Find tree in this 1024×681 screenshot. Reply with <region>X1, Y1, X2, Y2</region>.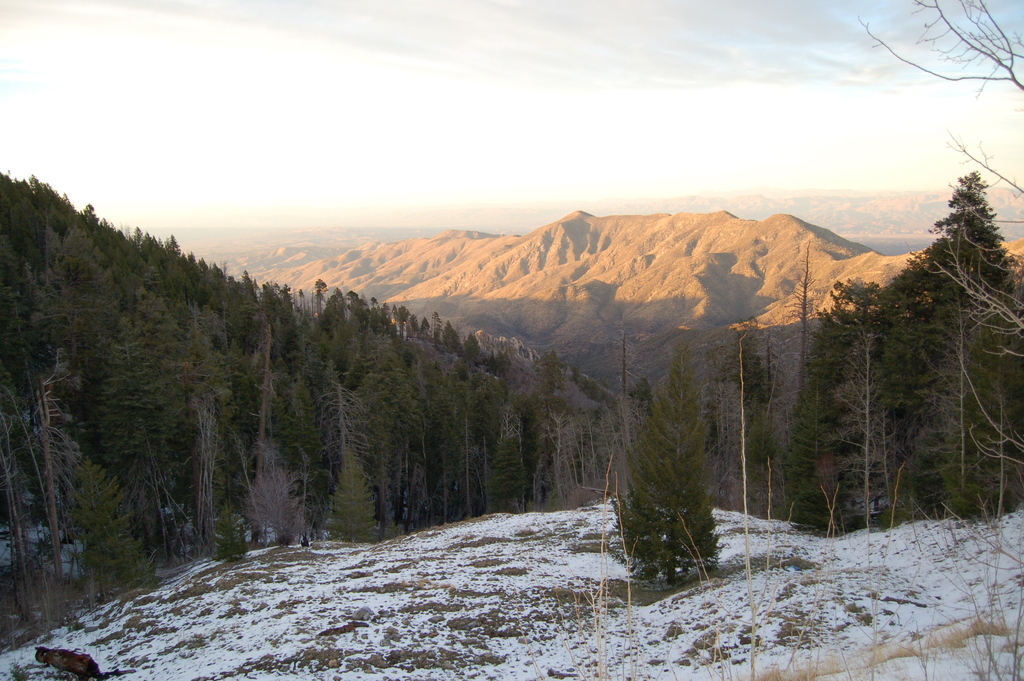
<region>855, 0, 1023, 473</region>.
